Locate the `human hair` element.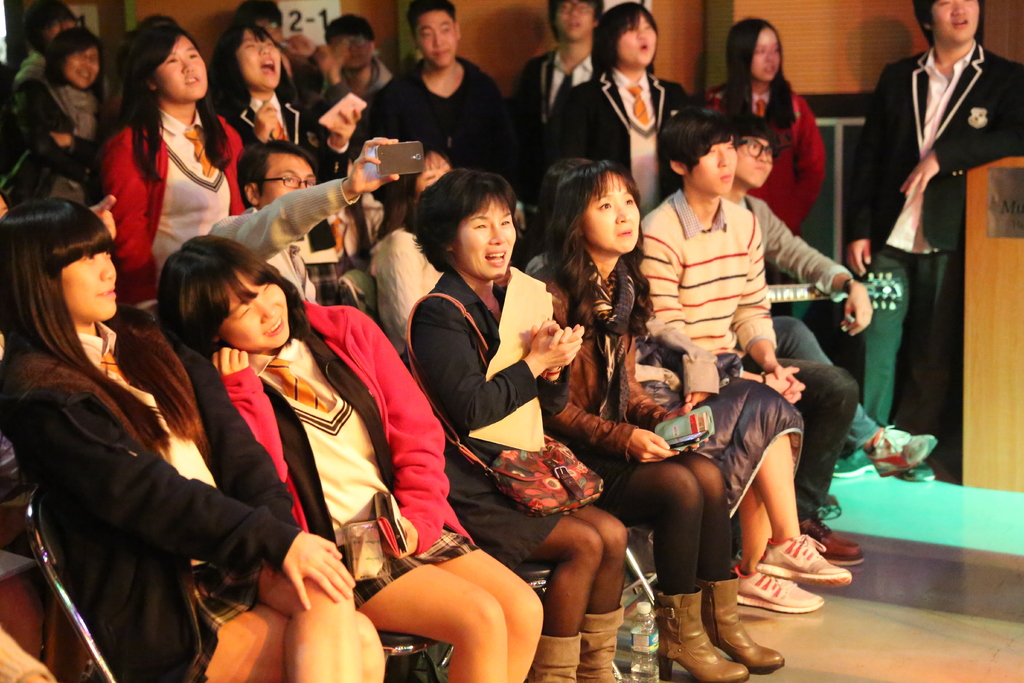
Element bbox: (x1=147, y1=235, x2=307, y2=377).
